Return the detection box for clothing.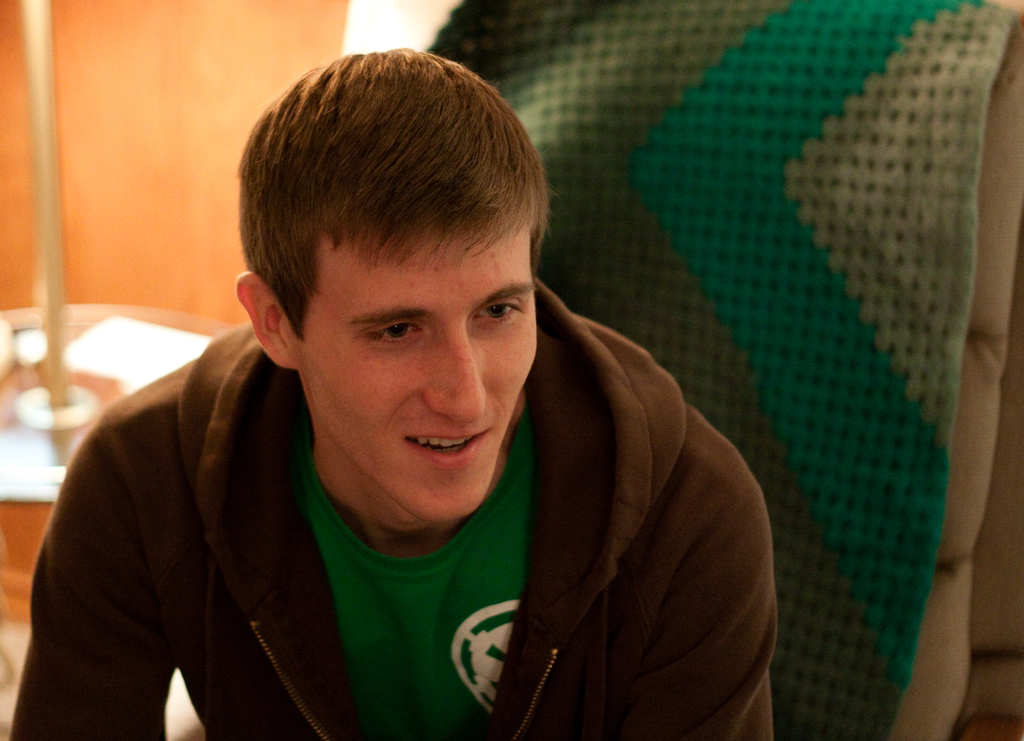
left=0, top=331, right=734, bottom=740.
